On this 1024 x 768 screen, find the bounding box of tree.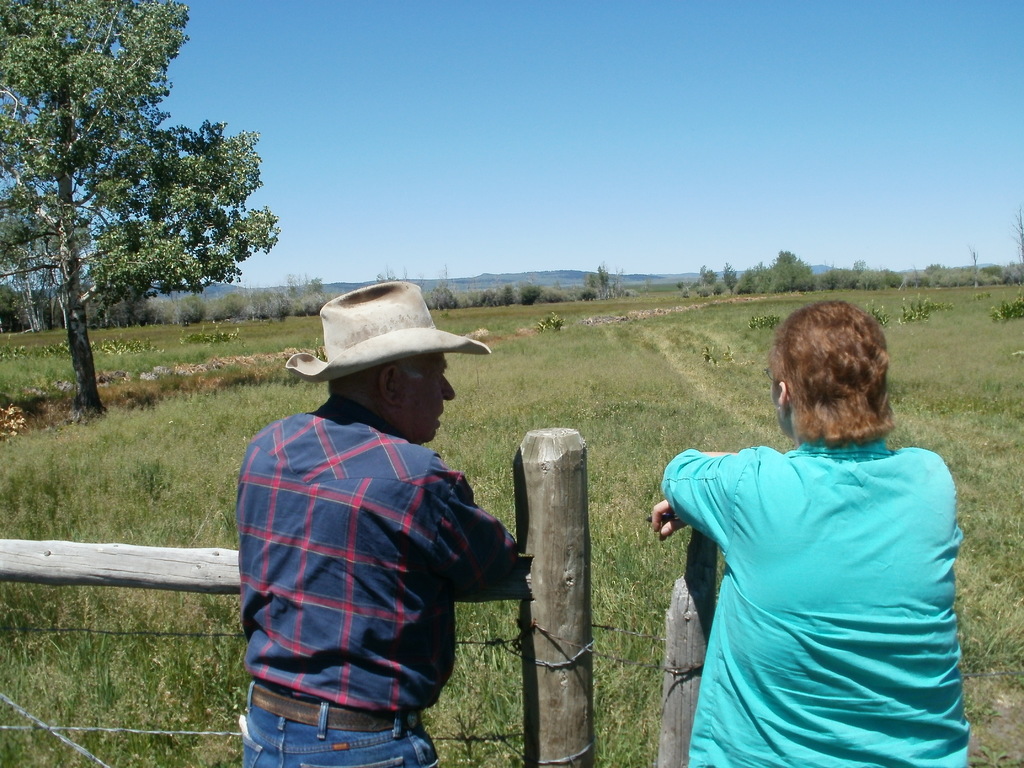
Bounding box: left=591, top=260, right=620, bottom=300.
